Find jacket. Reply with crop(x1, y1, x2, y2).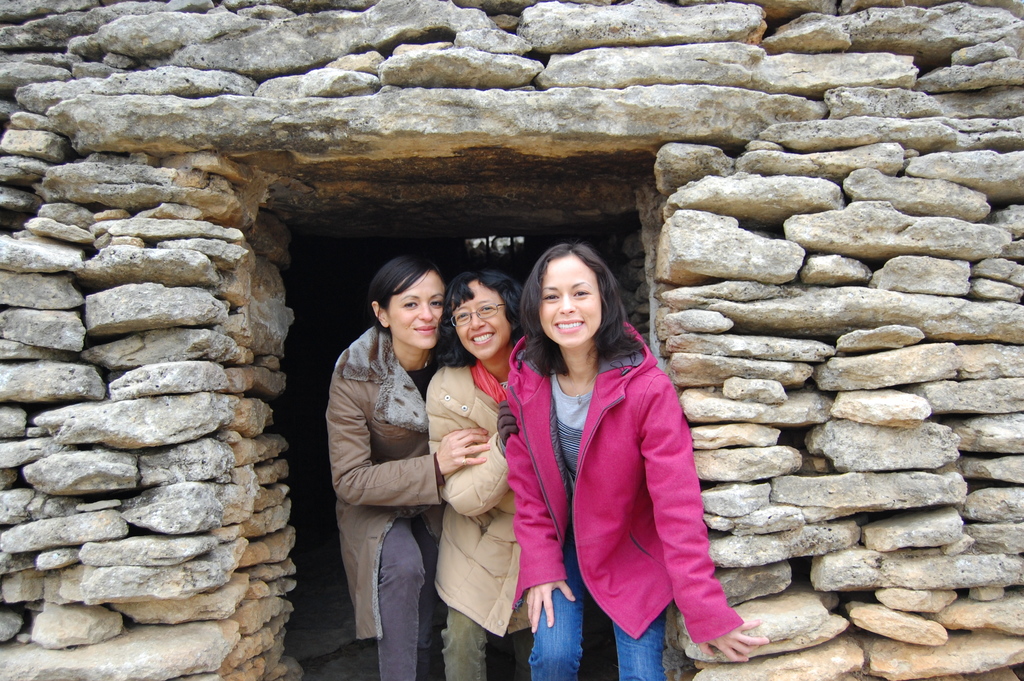
crop(522, 313, 733, 643).
